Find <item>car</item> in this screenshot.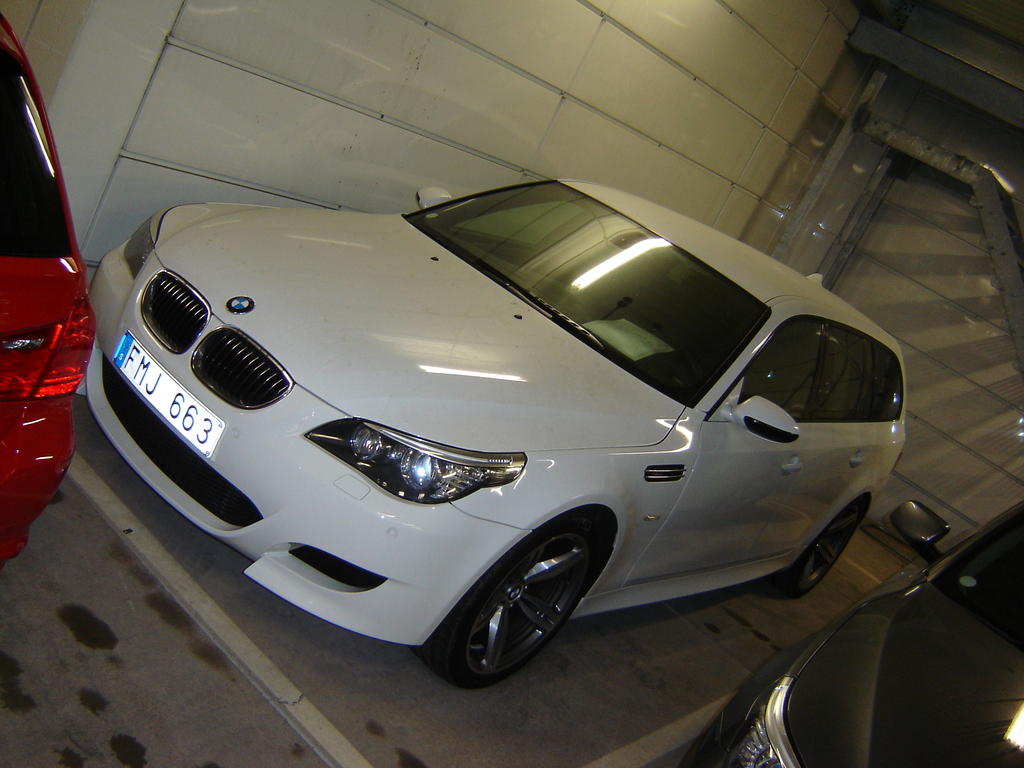
The bounding box for <item>car</item> is region(694, 500, 1023, 762).
